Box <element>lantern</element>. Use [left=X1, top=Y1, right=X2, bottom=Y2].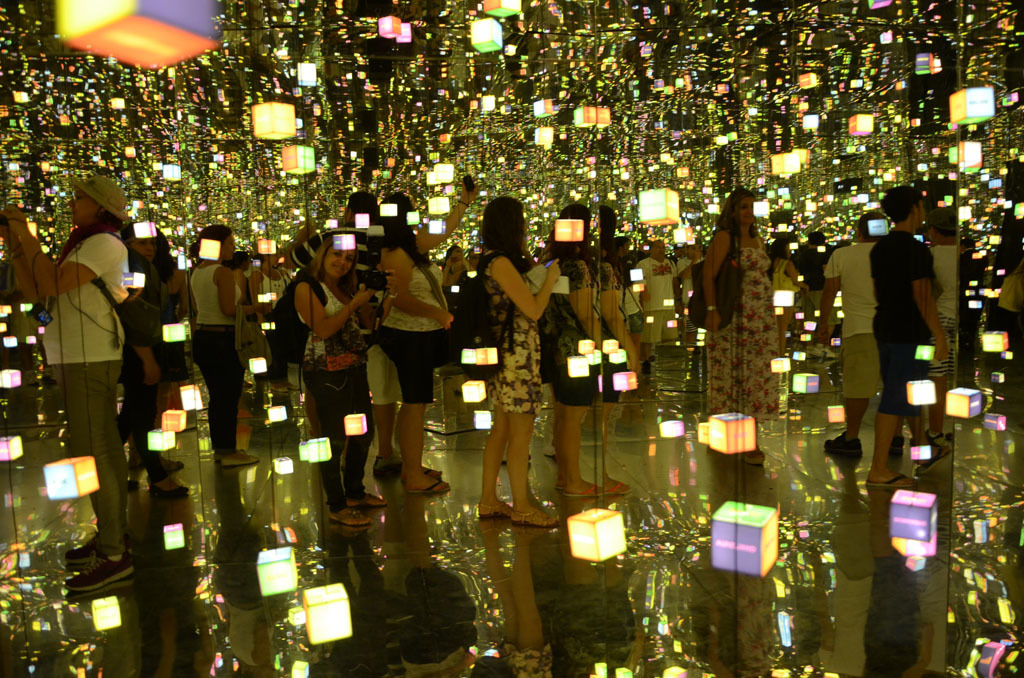
[left=257, top=548, right=294, bottom=594].
